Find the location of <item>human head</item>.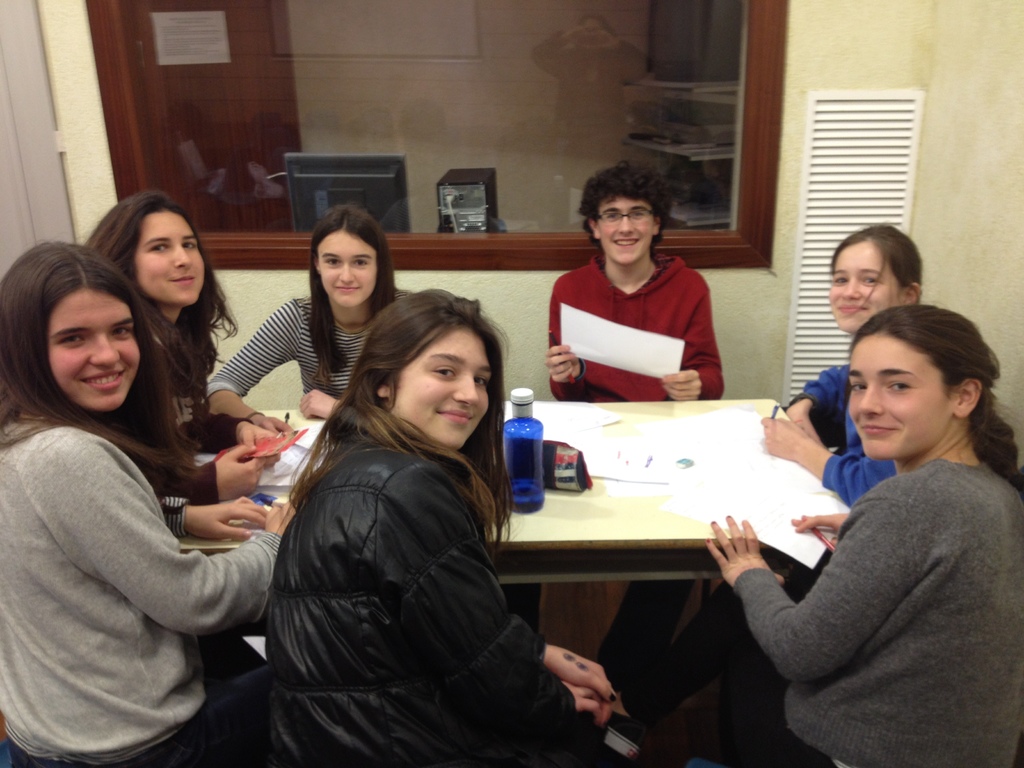
Location: crop(86, 190, 211, 309).
